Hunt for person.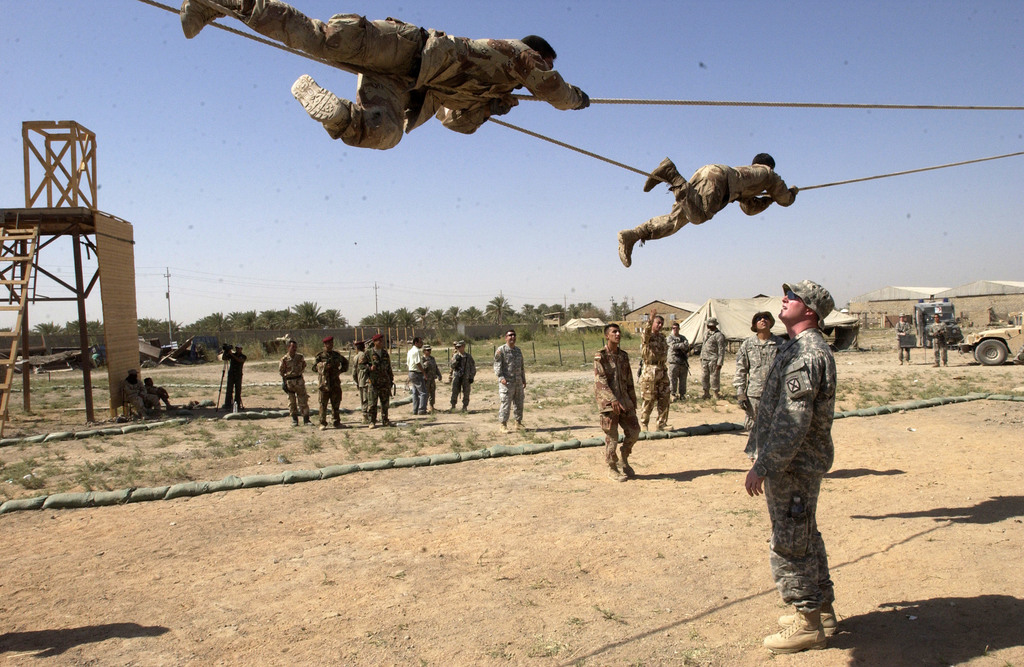
Hunted down at {"left": 409, "top": 332, "right": 425, "bottom": 412}.
